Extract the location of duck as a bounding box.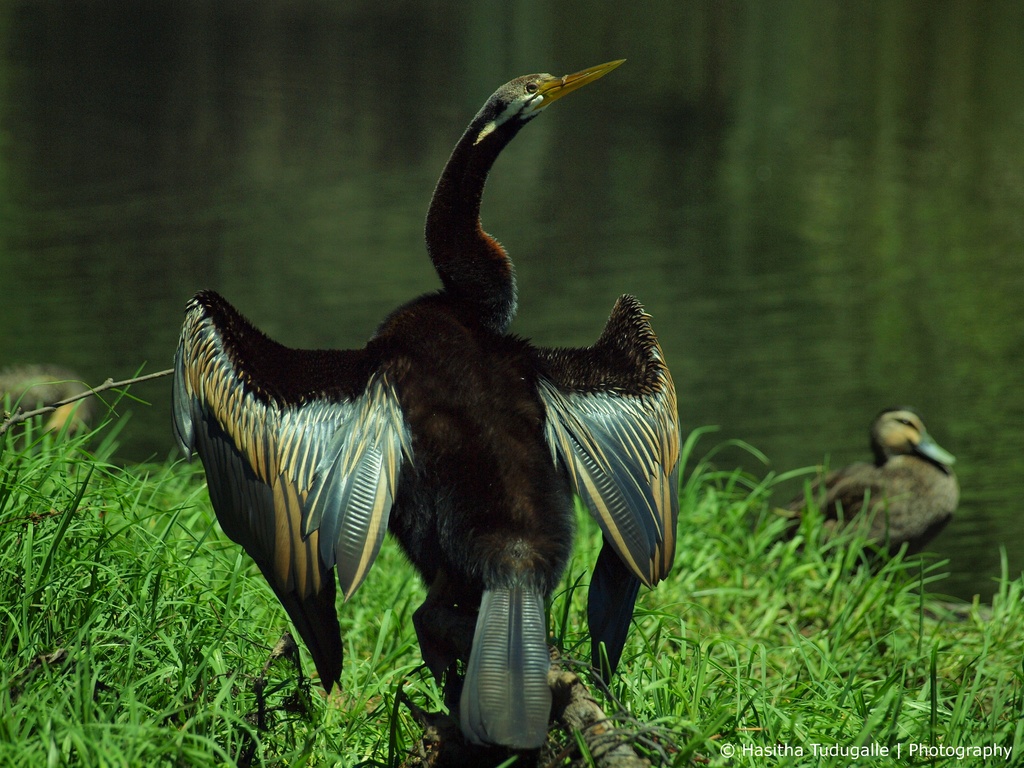
(168, 45, 678, 767).
